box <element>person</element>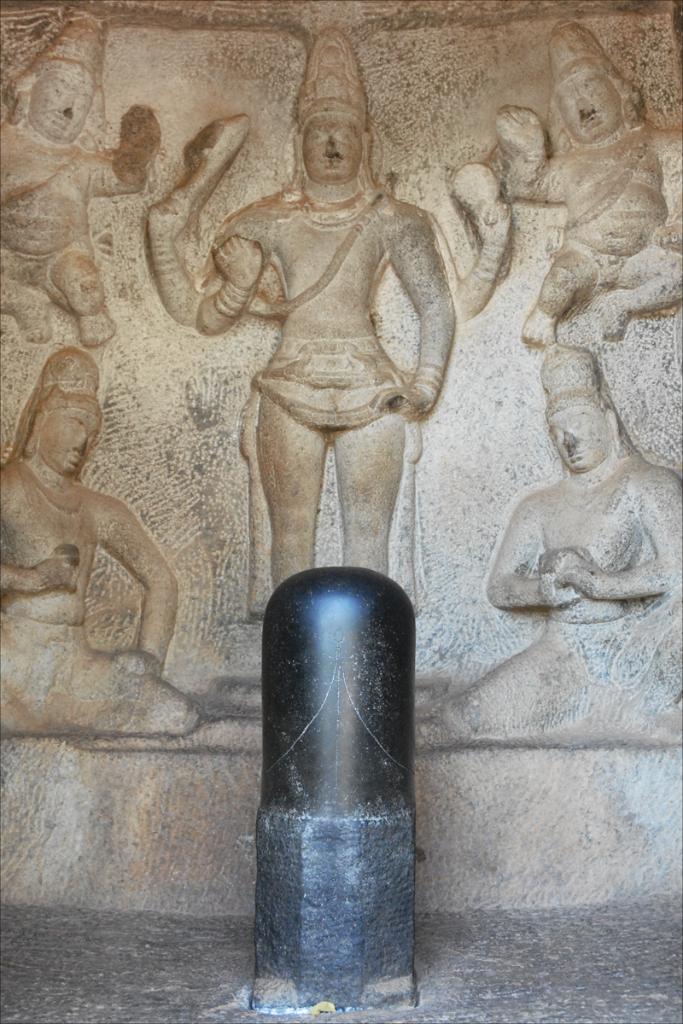
[498,15,682,359]
